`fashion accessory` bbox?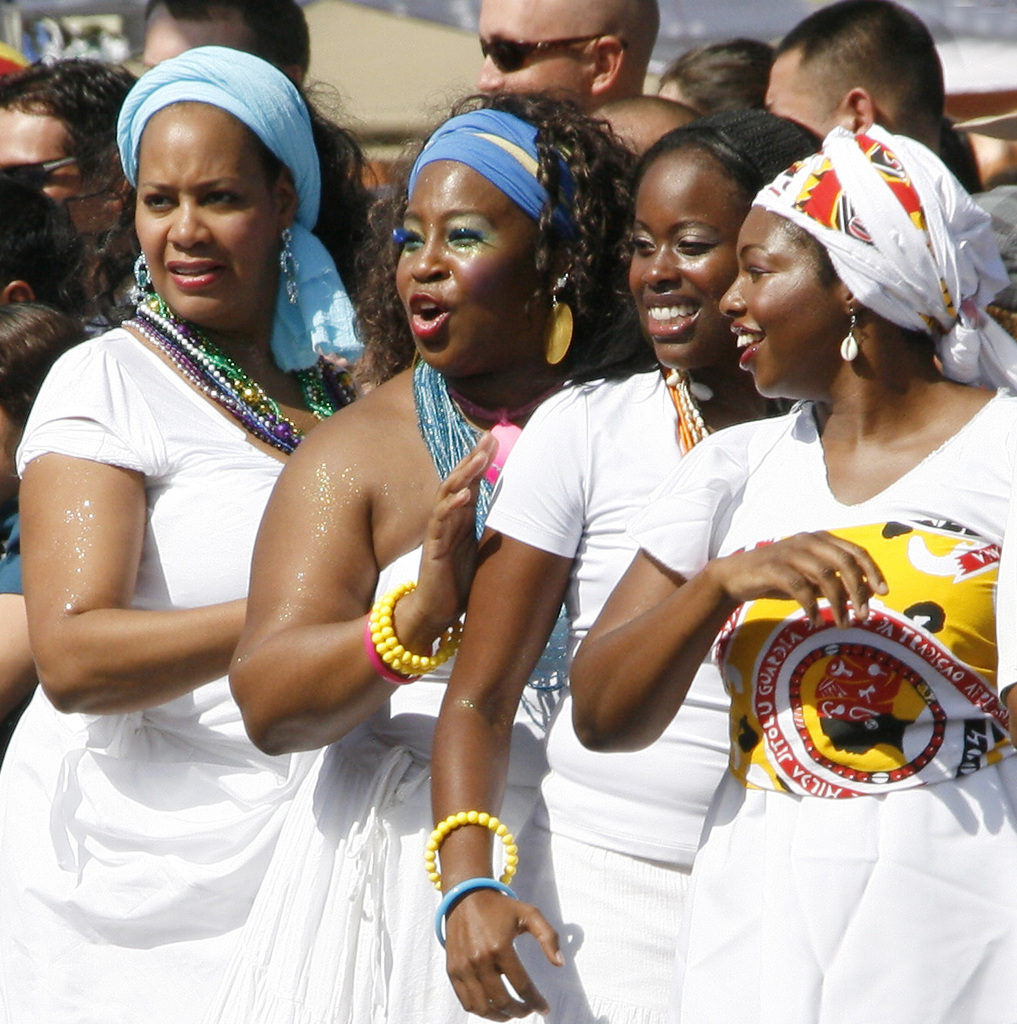
box=[841, 309, 859, 359]
